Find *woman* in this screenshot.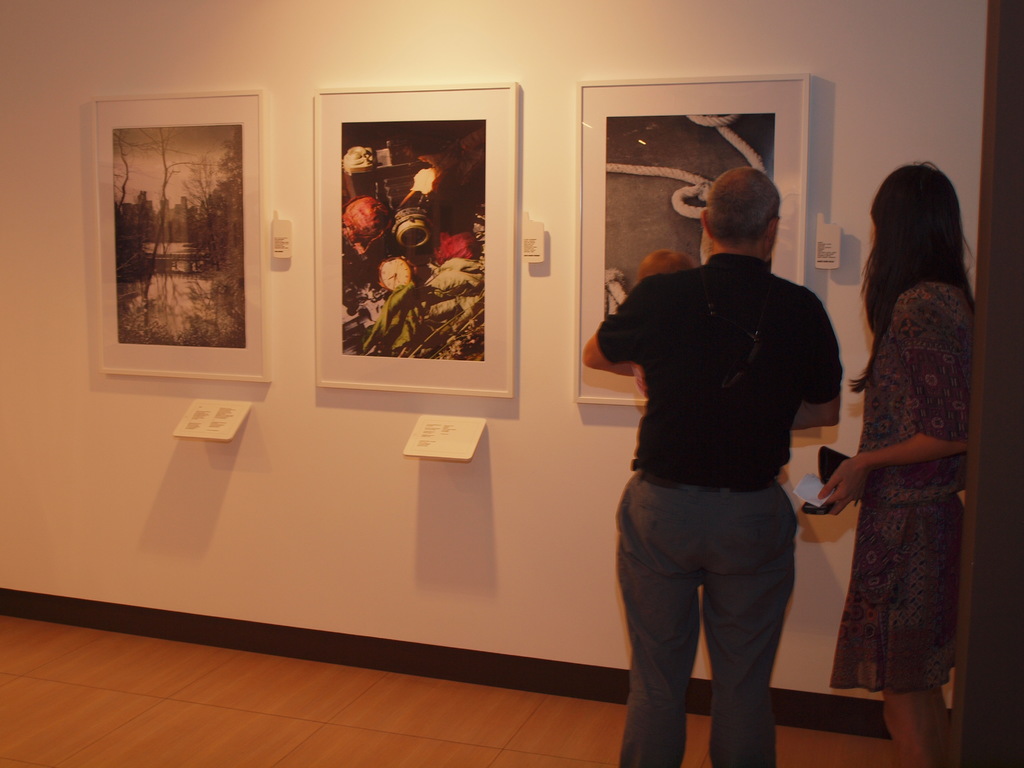
The bounding box for *woman* is <bbox>817, 152, 981, 747</bbox>.
